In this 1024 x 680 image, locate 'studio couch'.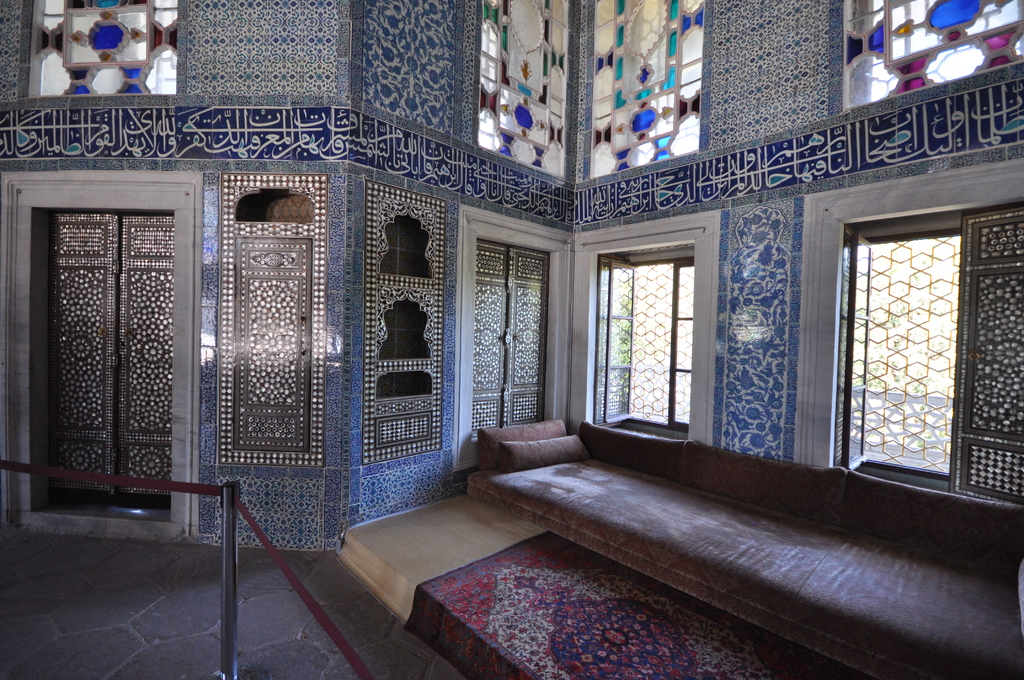
Bounding box: locate(454, 414, 1023, 676).
